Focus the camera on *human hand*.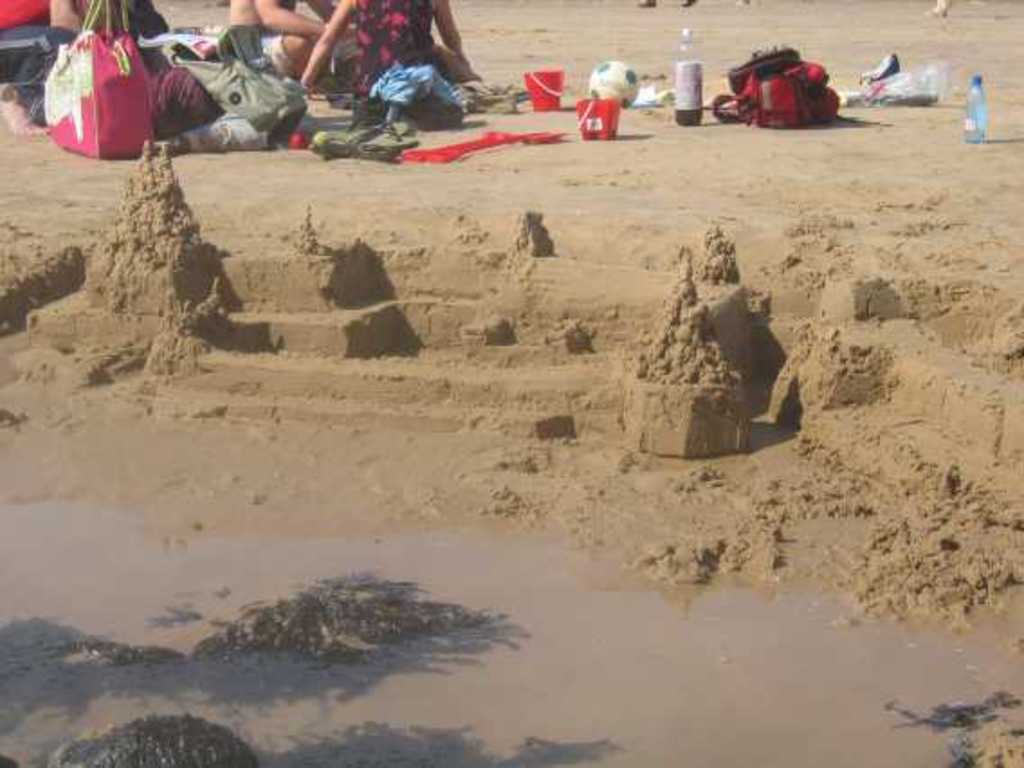
Focus region: [303, 87, 319, 99].
